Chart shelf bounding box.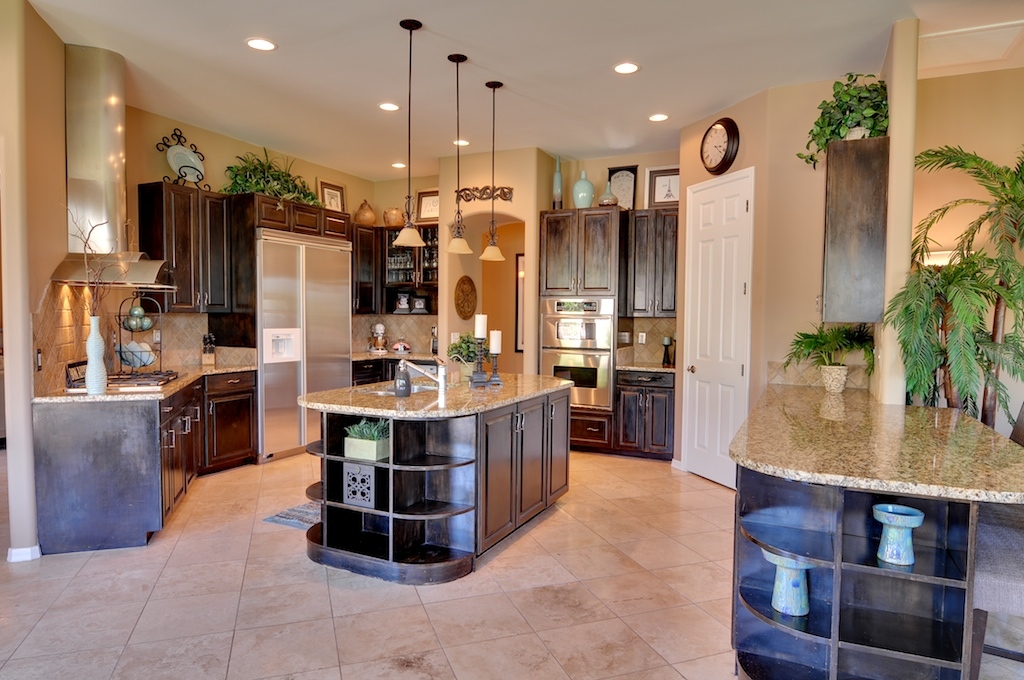
Charted: (199, 363, 260, 474).
